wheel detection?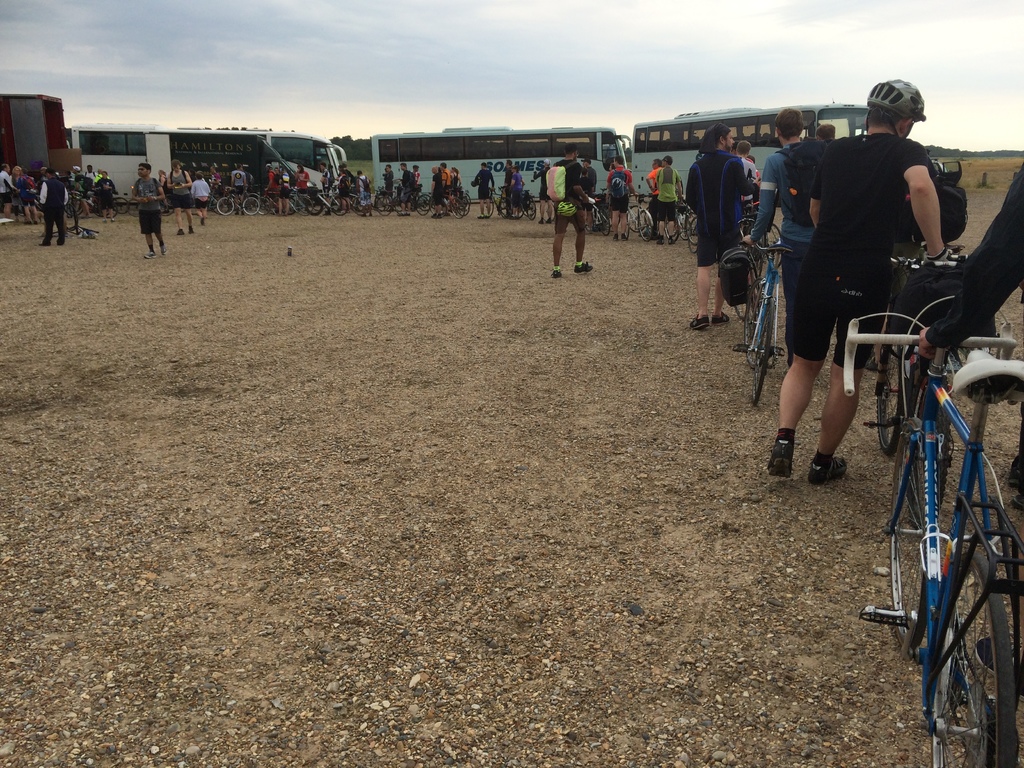
733,254,772,327
